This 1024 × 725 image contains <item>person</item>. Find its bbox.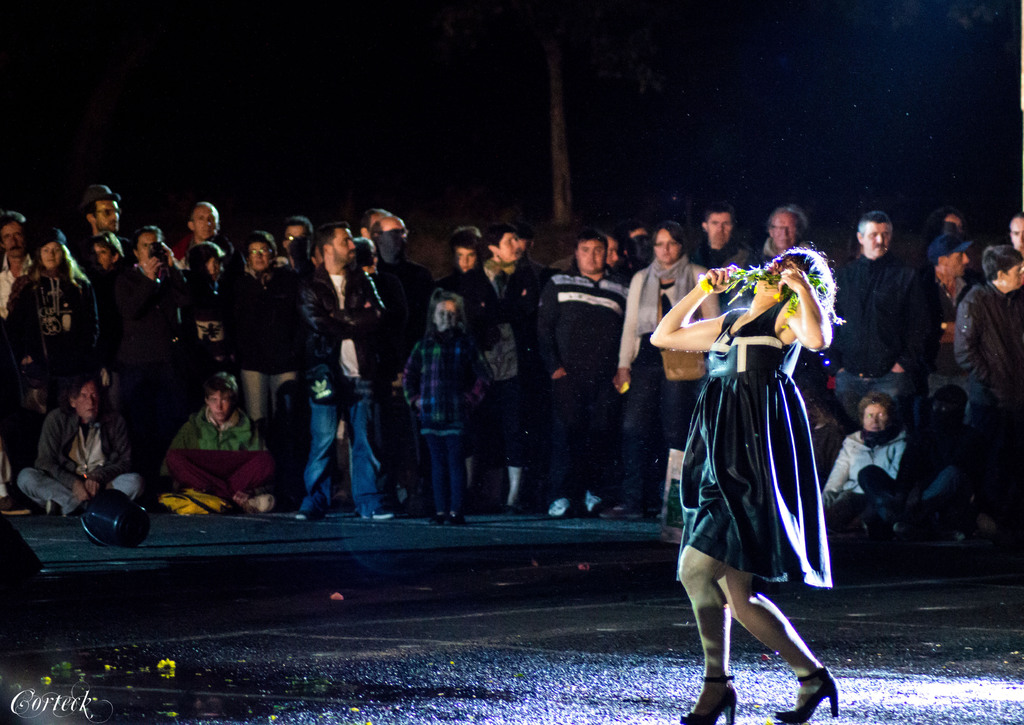
[648, 244, 840, 724].
